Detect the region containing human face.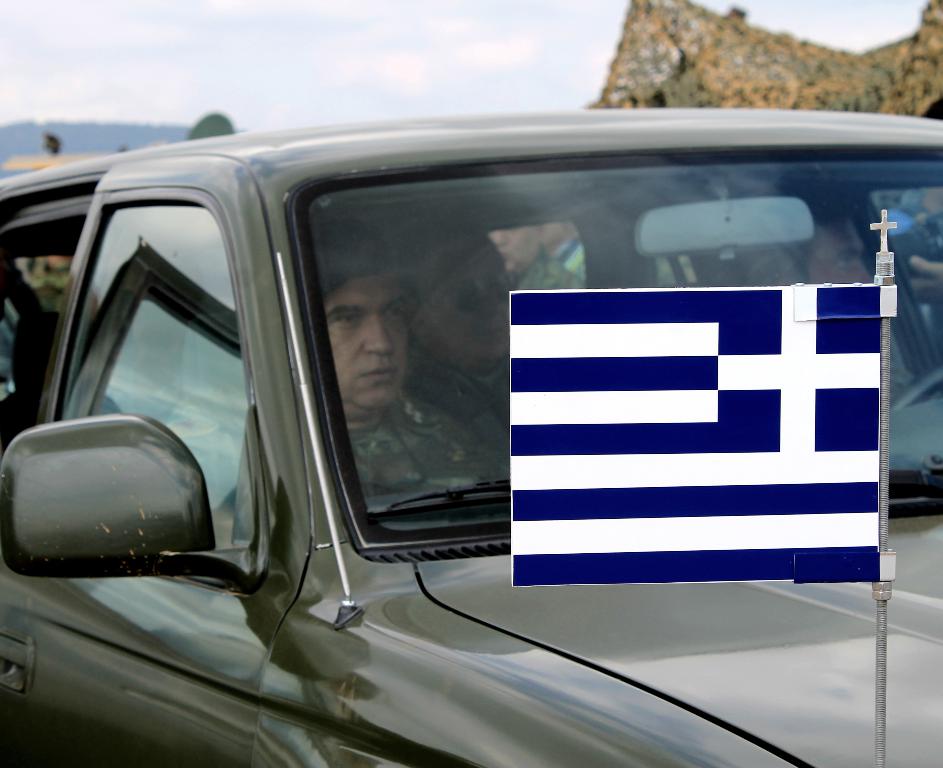
Rect(418, 248, 505, 359).
